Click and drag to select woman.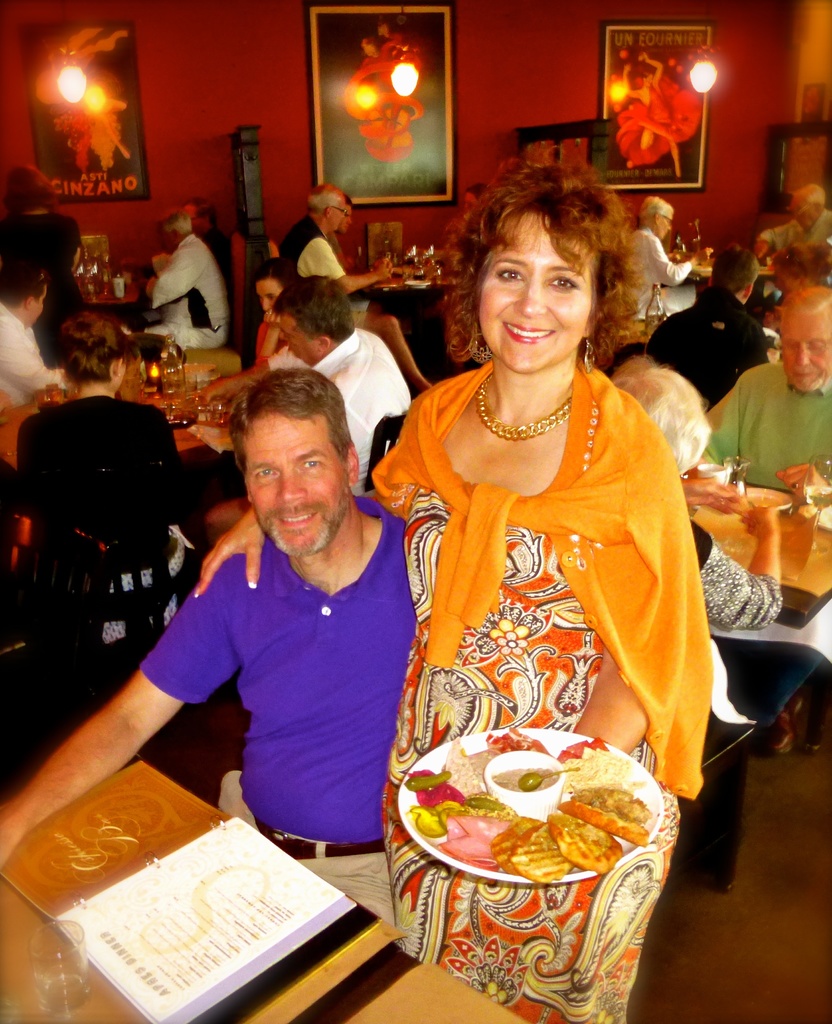
Selection: locate(611, 49, 704, 180).
